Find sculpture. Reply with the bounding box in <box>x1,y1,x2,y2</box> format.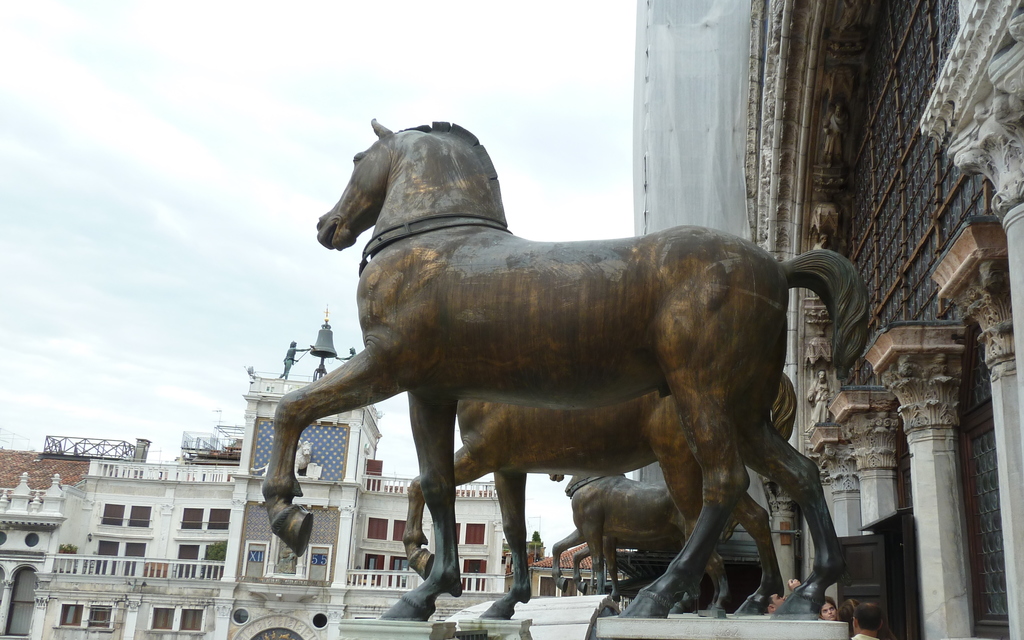
<box>562,538,675,606</box>.
